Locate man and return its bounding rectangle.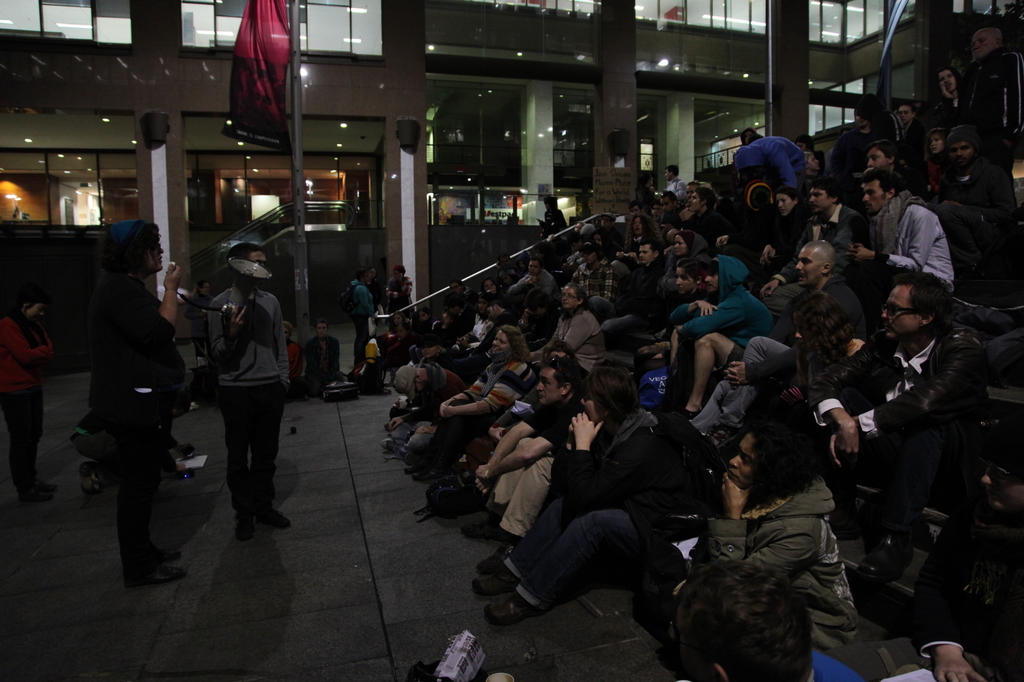
{"left": 895, "top": 104, "right": 921, "bottom": 142}.
